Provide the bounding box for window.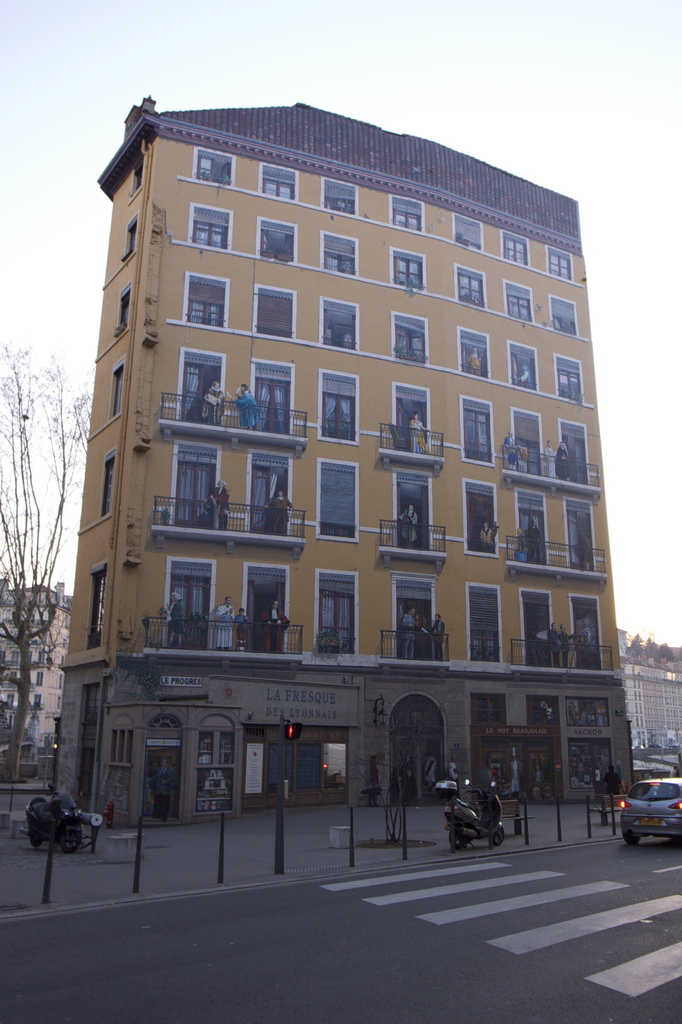
bbox(261, 220, 298, 259).
